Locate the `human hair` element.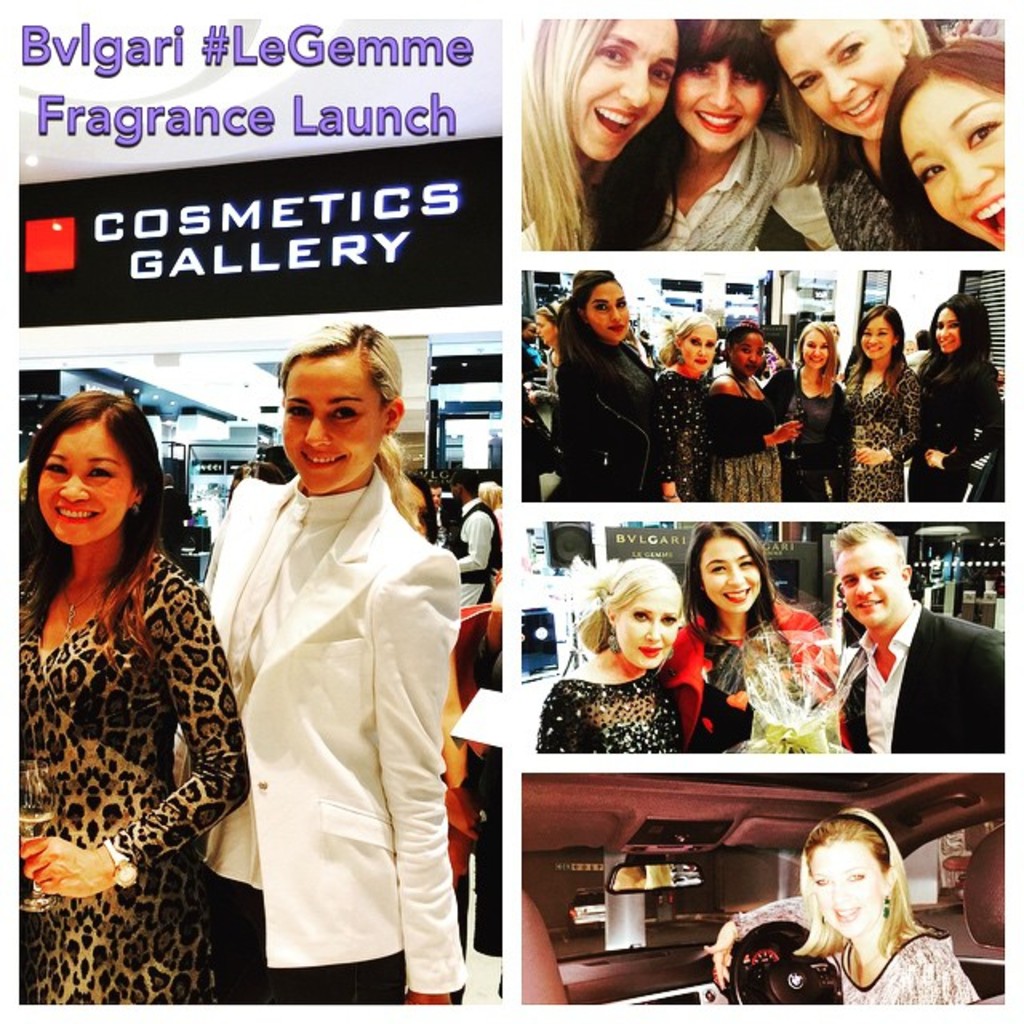
Element bbox: x1=555 y1=272 x2=622 y2=379.
